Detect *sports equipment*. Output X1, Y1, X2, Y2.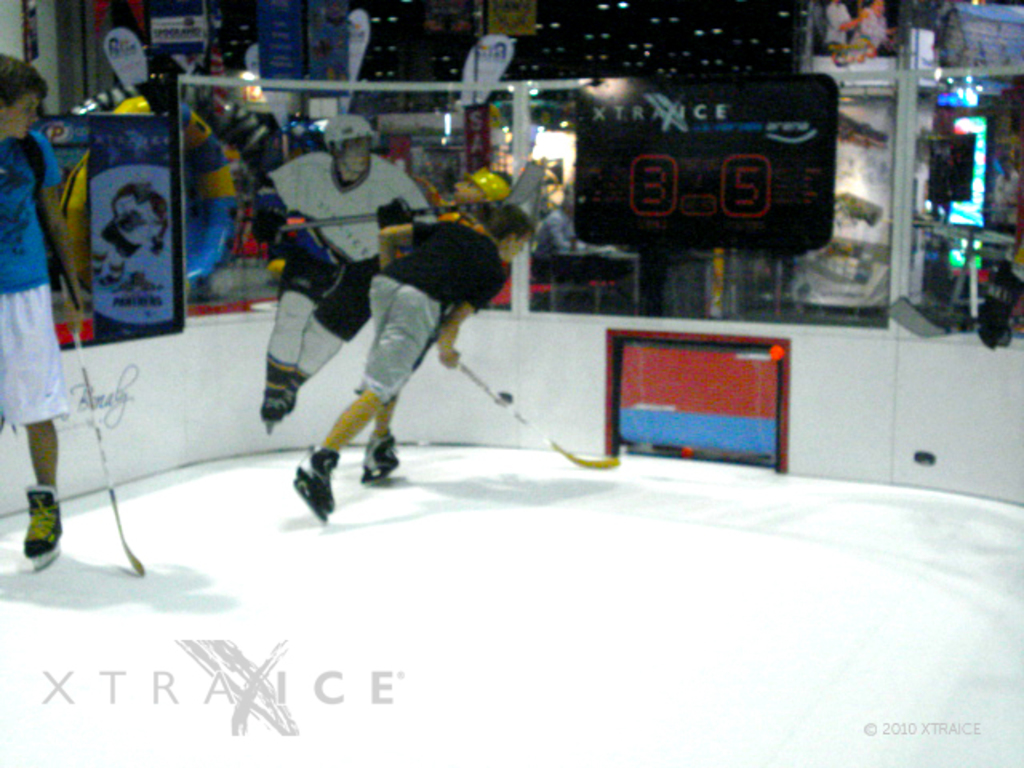
432, 336, 618, 469.
